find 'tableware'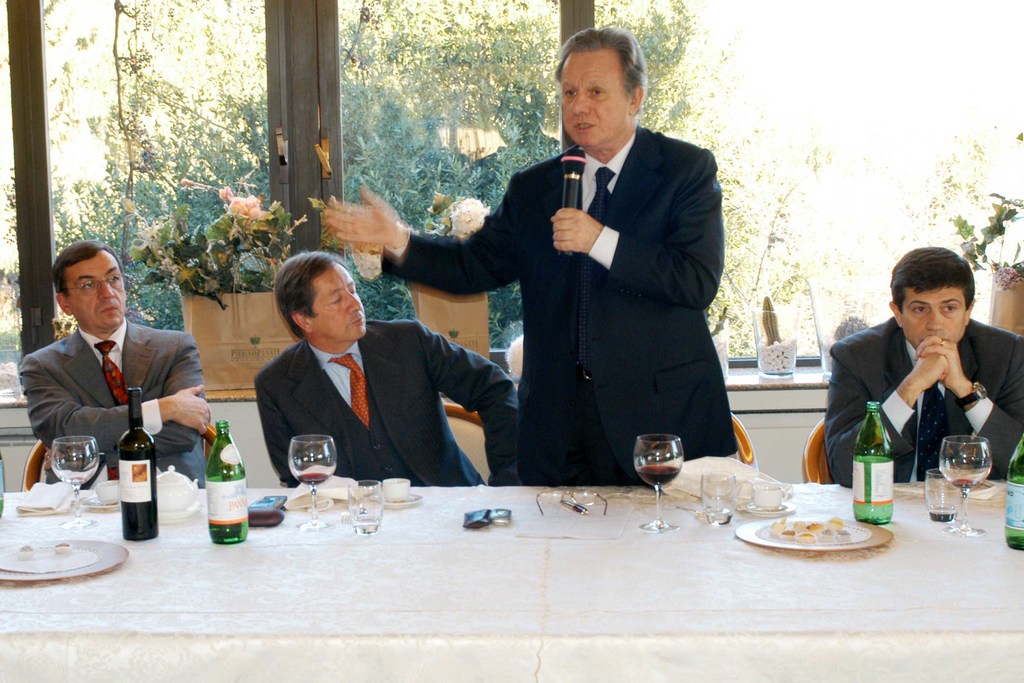
<bbox>53, 436, 97, 497</bbox>
